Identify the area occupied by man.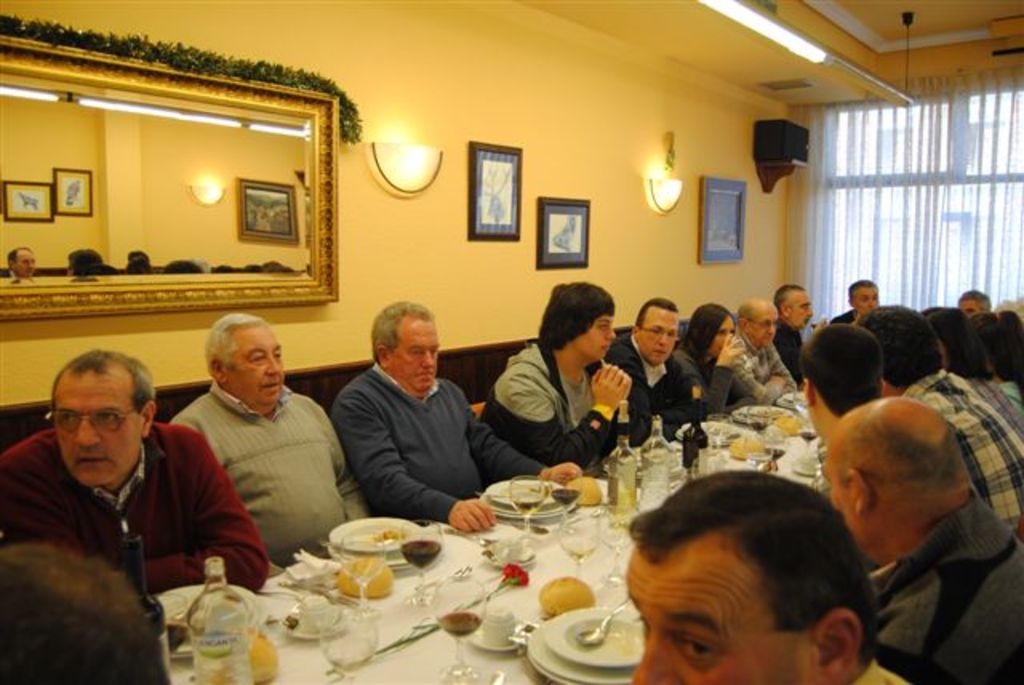
Area: [334, 294, 587, 533].
